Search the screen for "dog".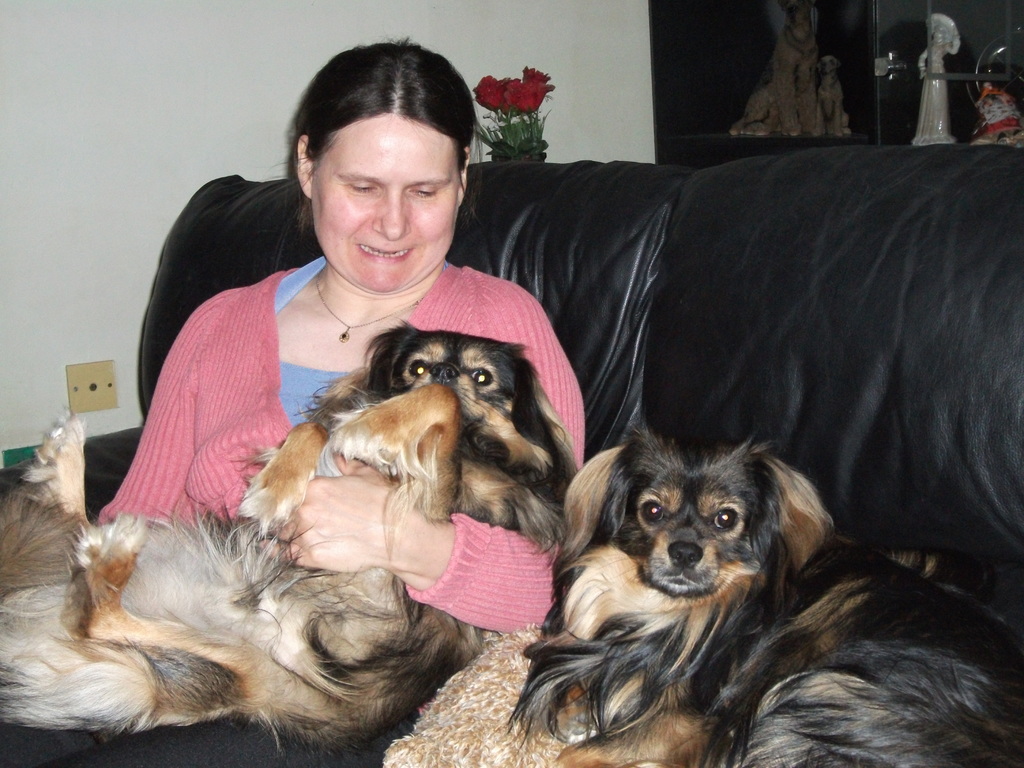
Found at [0, 317, 578, 767].
